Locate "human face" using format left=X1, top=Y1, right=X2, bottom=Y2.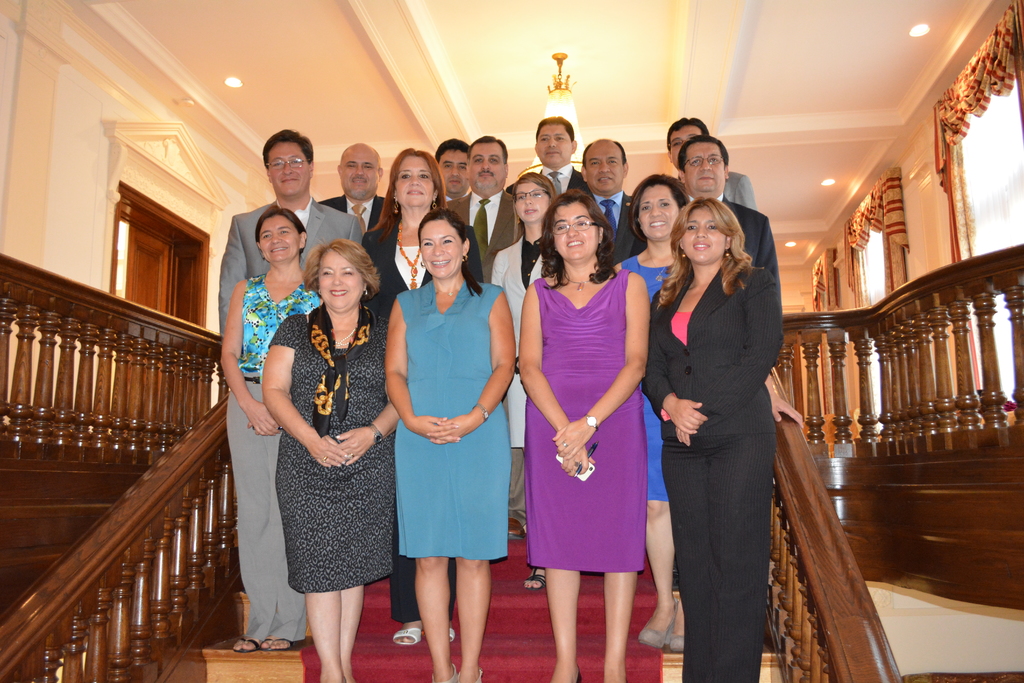
left=536, top=123, right=570, bottom=165.
